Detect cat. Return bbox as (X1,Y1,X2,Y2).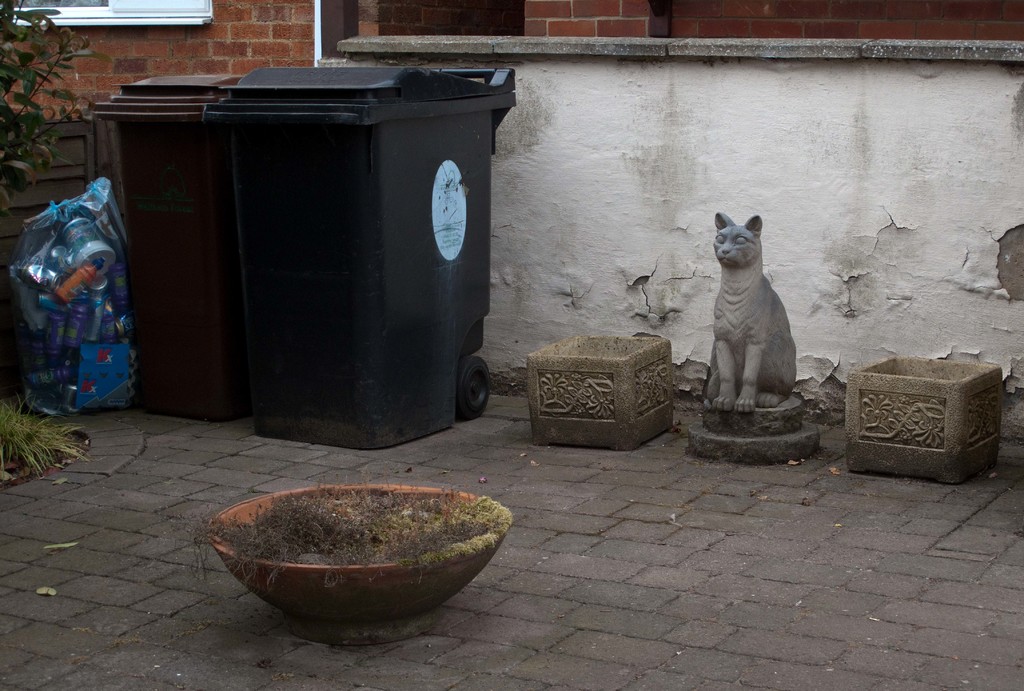
(697,209,799,414).
